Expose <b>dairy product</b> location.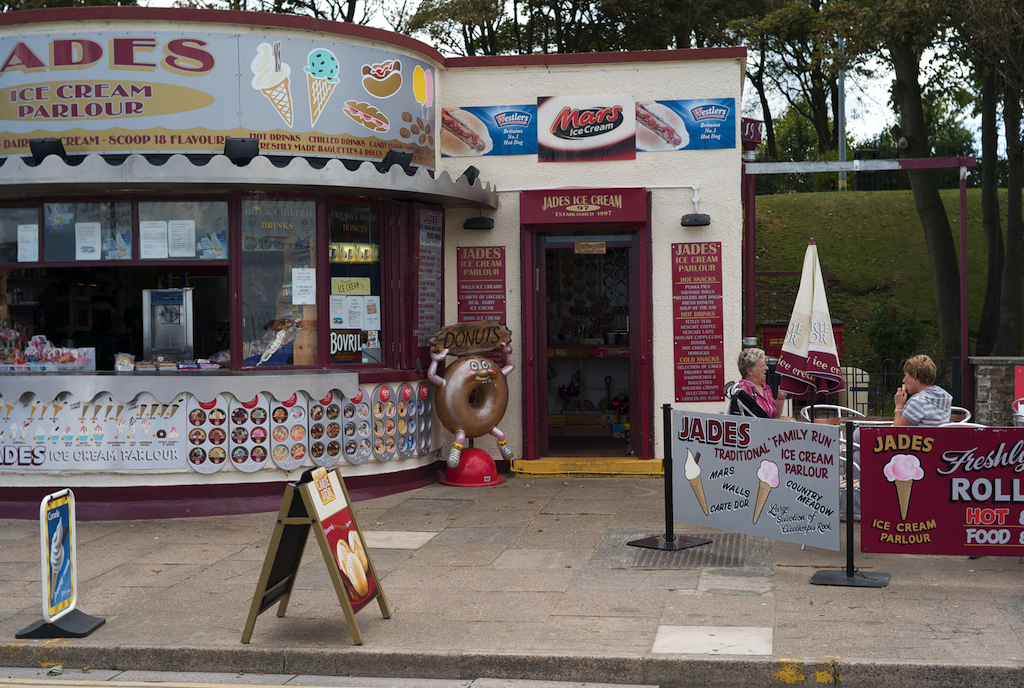
Exposed at region(879, 452, 926, 482).
